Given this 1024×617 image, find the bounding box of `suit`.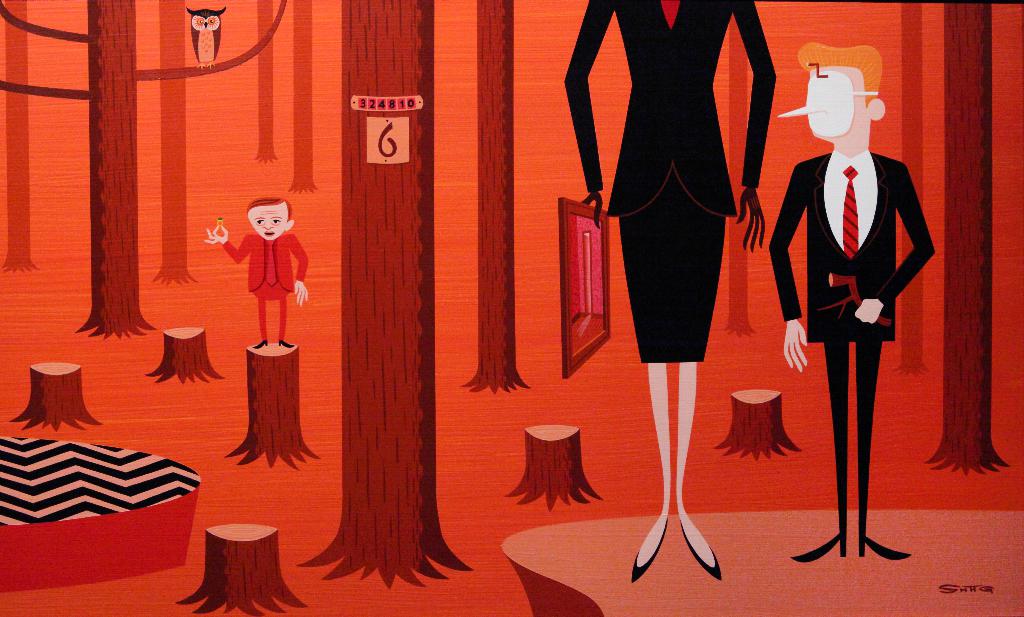
BBox(771, 147, 935, 346).
